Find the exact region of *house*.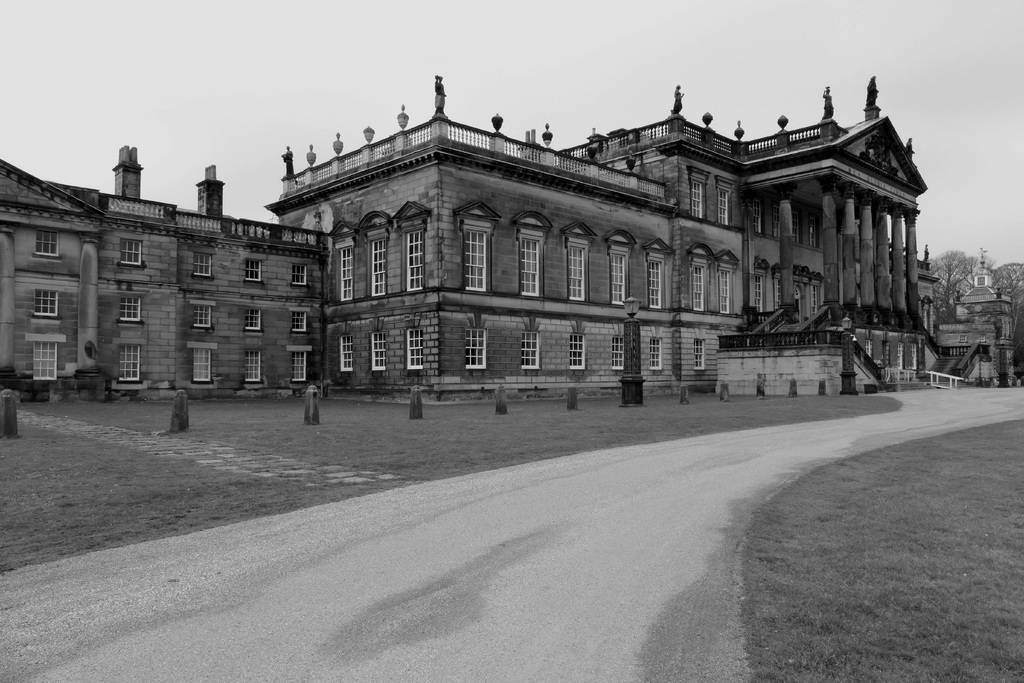
Exact region: <bbox>110, 139, 330, 406</bbox>.
